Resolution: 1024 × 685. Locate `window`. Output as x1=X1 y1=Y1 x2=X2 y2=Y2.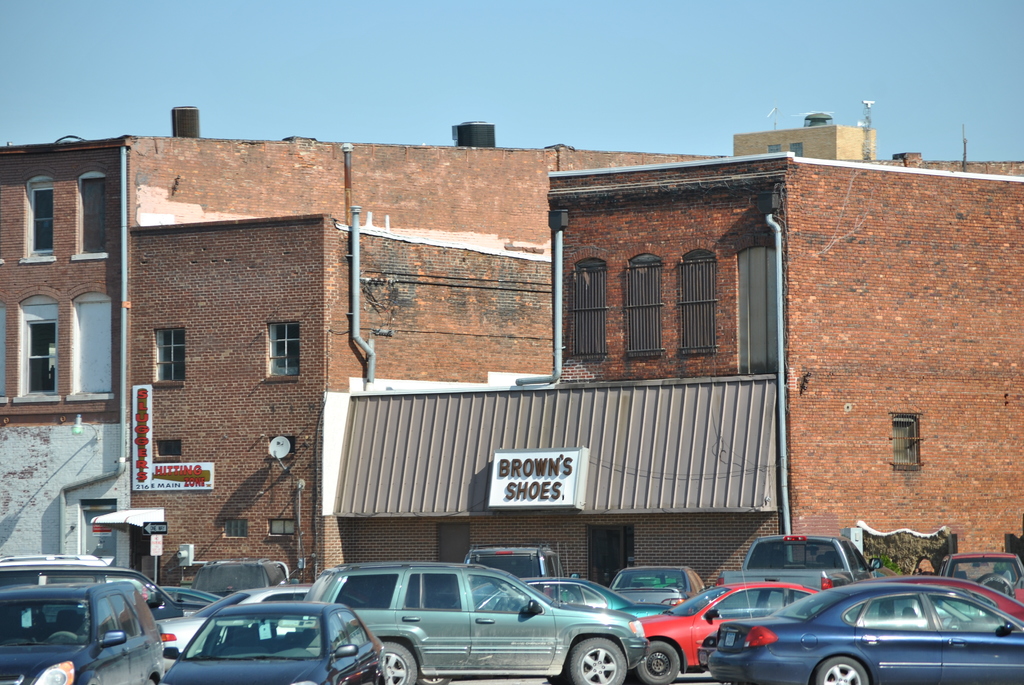
x1=273 y1=520 x2=296 y2=535.
